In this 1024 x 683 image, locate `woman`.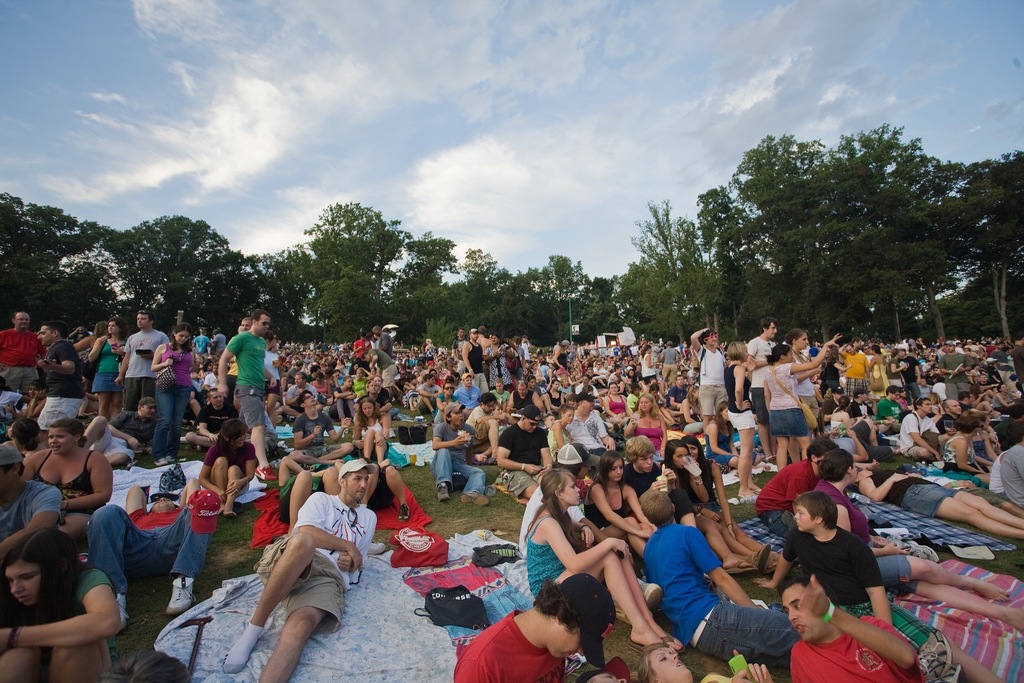
Bounding box: [345, 361, 358, 377].
